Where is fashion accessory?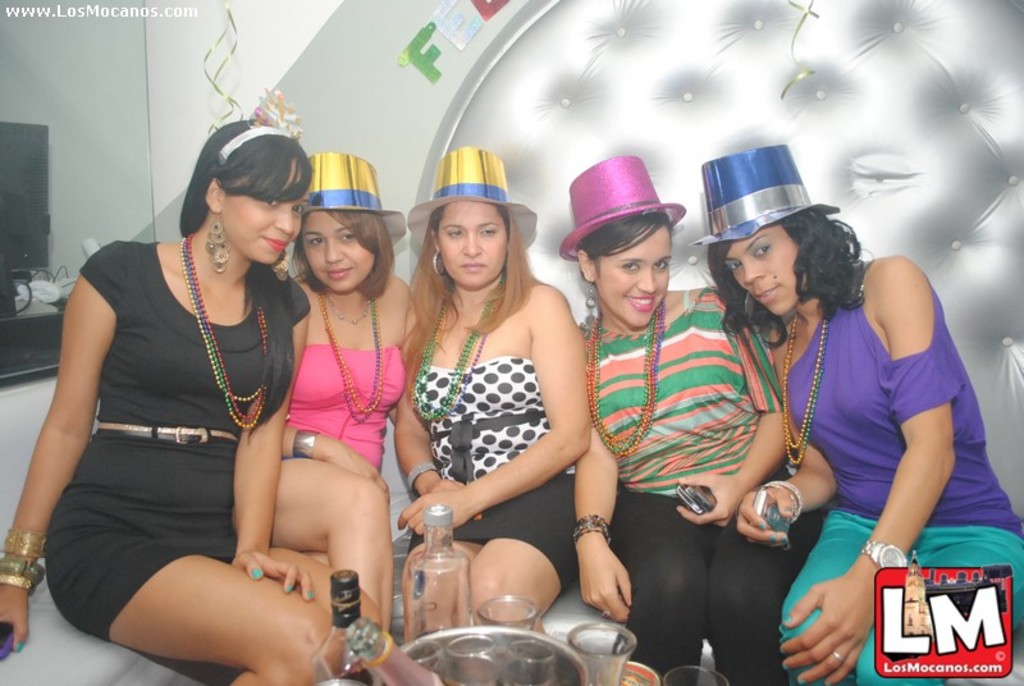
bbox(289, 585, 296, 593).
